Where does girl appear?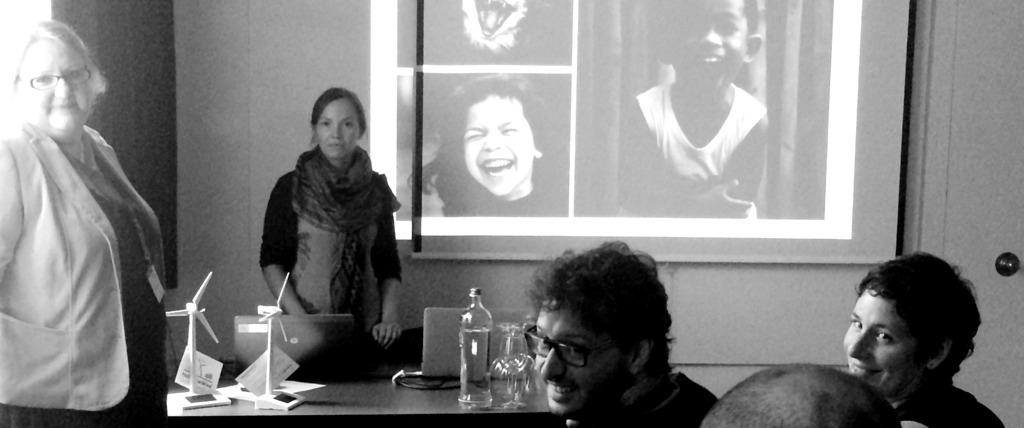
Appears at bbox=[261, 88, 401, 367].
